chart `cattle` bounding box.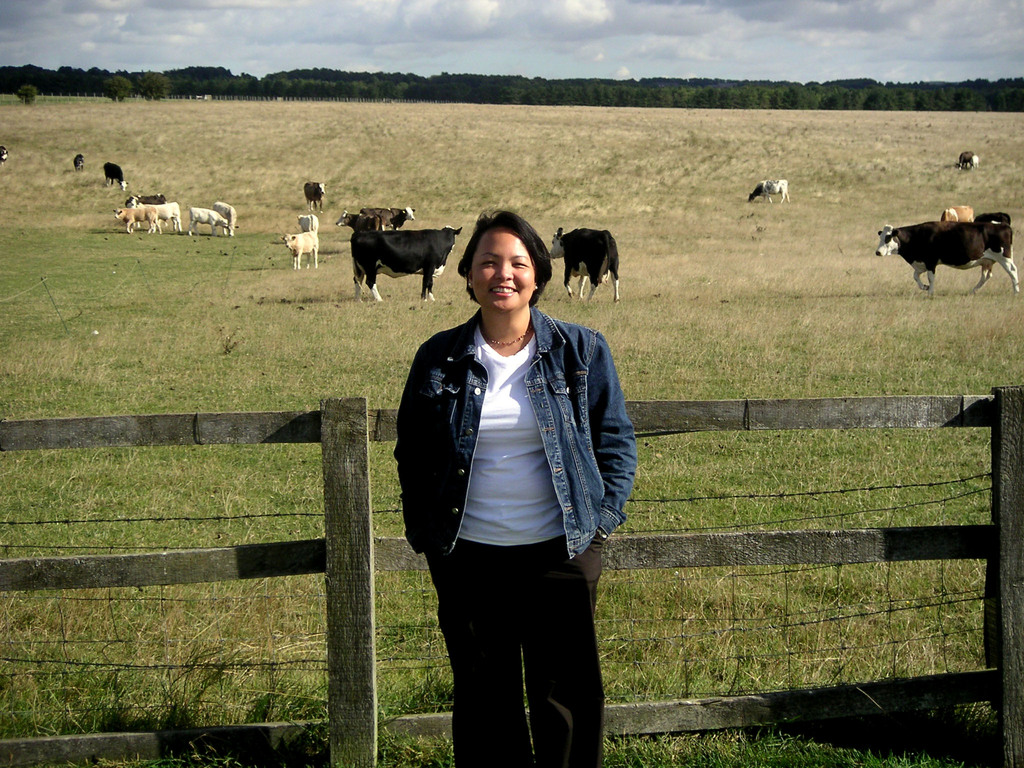
Charted: <bbox>282, 233, 318, 273</bbox>.
